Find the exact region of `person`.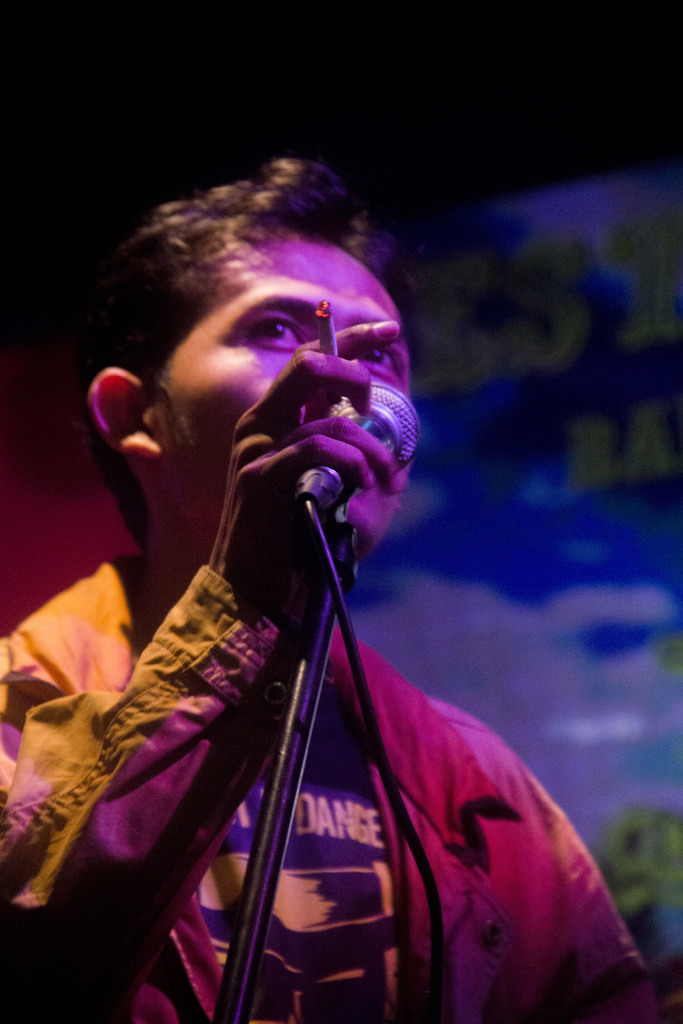
Exact region: {"left": 0, "top": 148, "right": 679, "bottom": 1023}.
